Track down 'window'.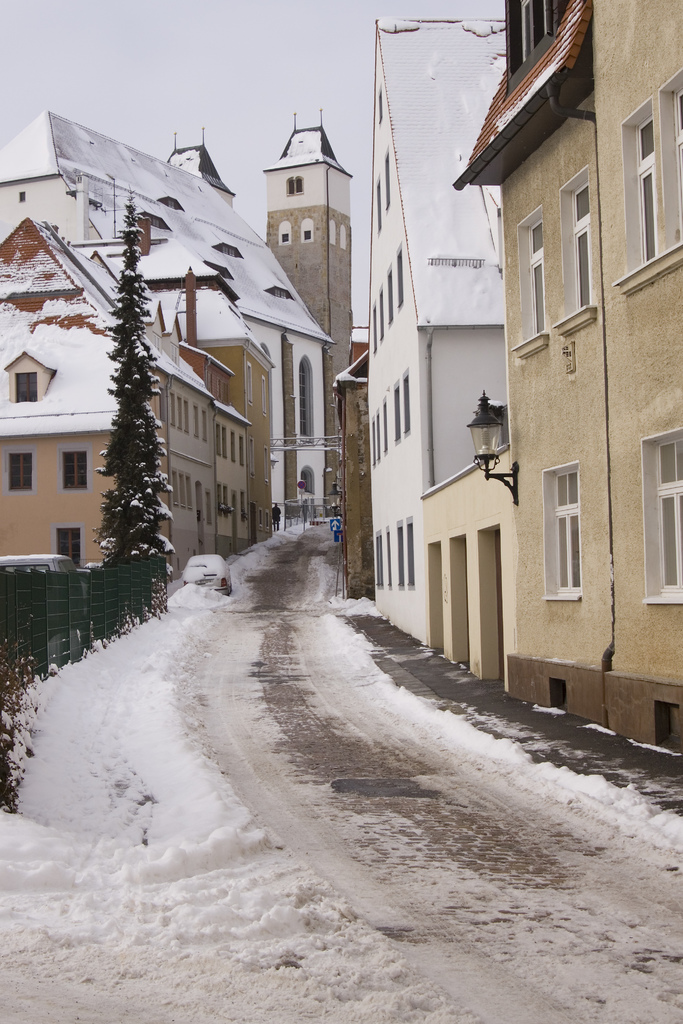
Tracked to bbox(634, 113, 655, 276).
